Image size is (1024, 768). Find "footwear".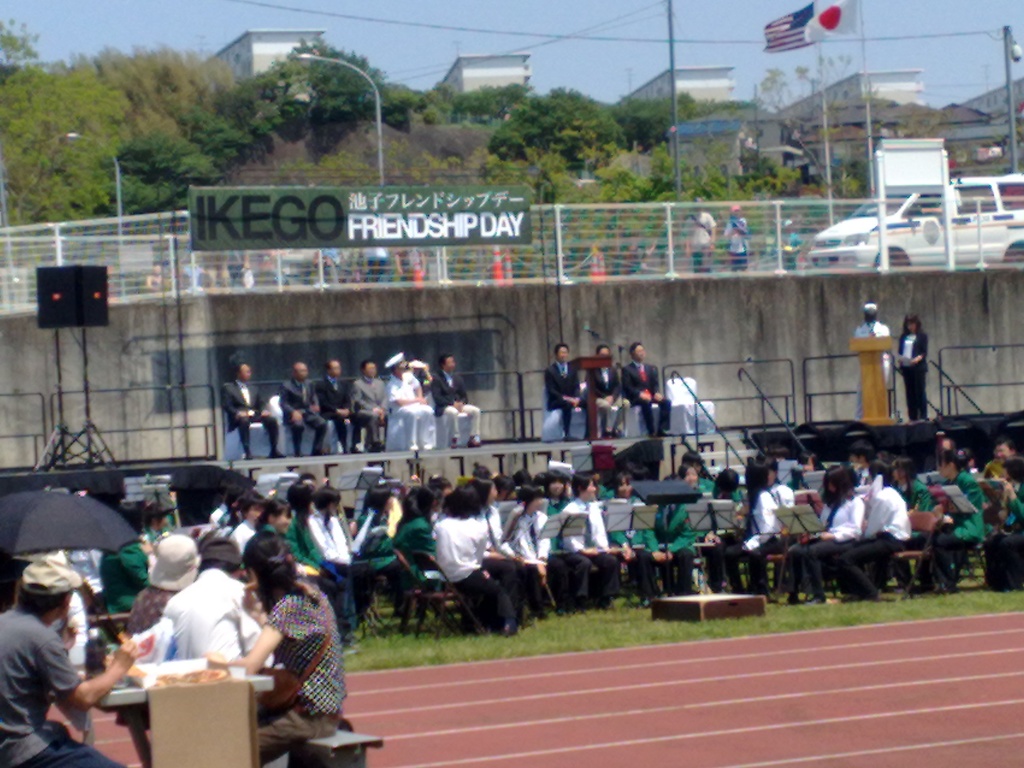
269/449/282/457.
